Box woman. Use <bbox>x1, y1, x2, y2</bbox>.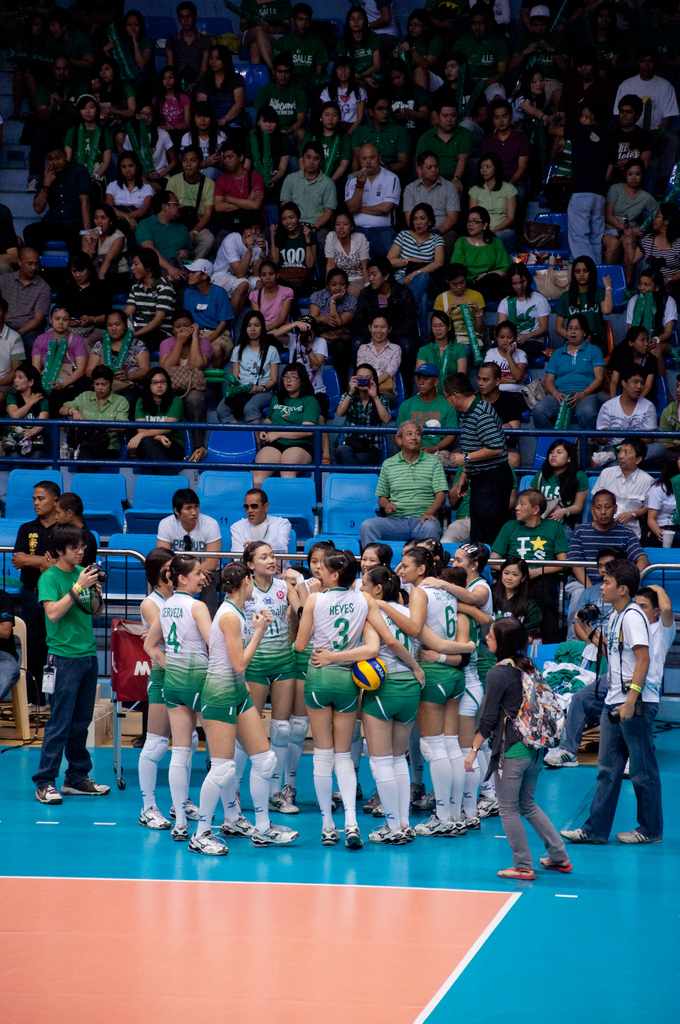
<bbox>424, 265, 487, 385</bbox>.
